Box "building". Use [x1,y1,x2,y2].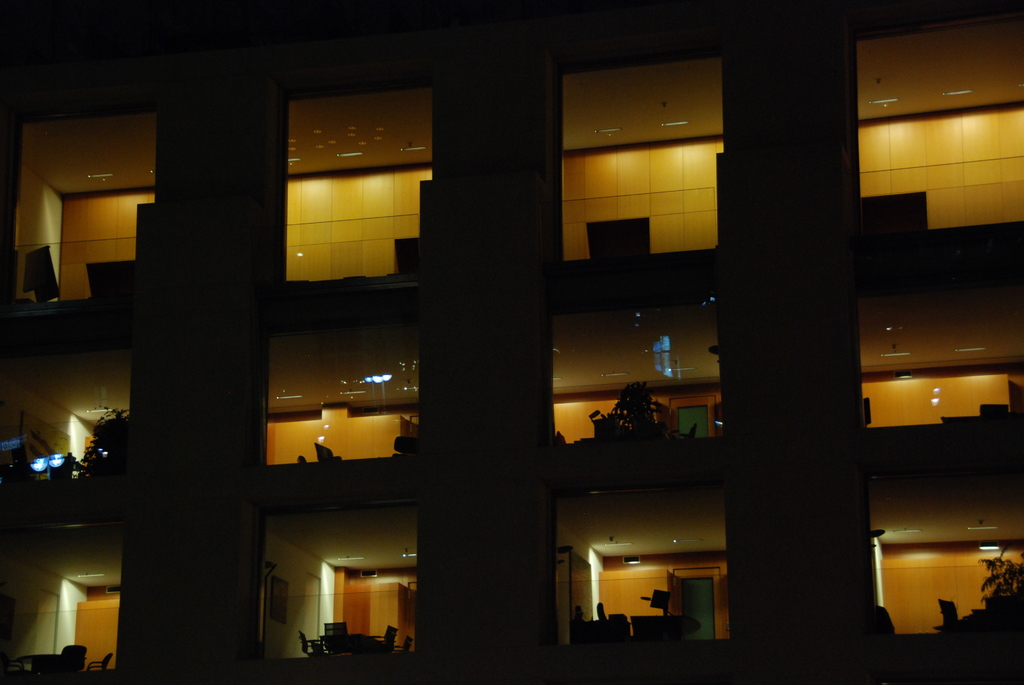
[1,0,1023,684].
